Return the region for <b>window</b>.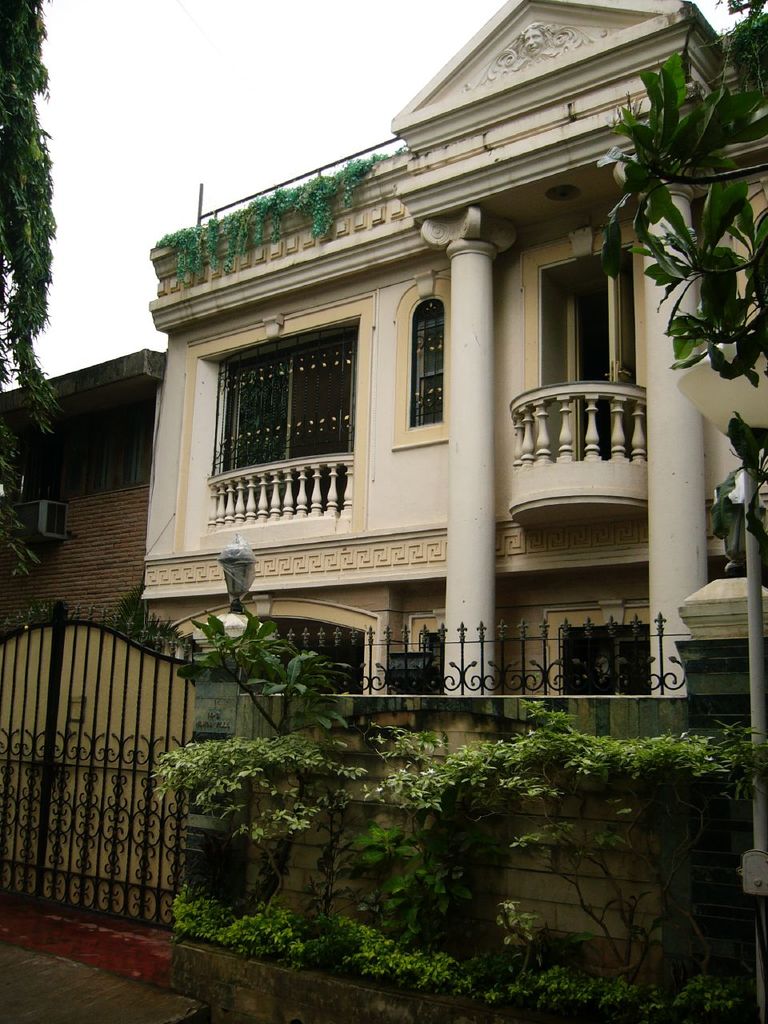
bbox(14, 394, 154, 501).
